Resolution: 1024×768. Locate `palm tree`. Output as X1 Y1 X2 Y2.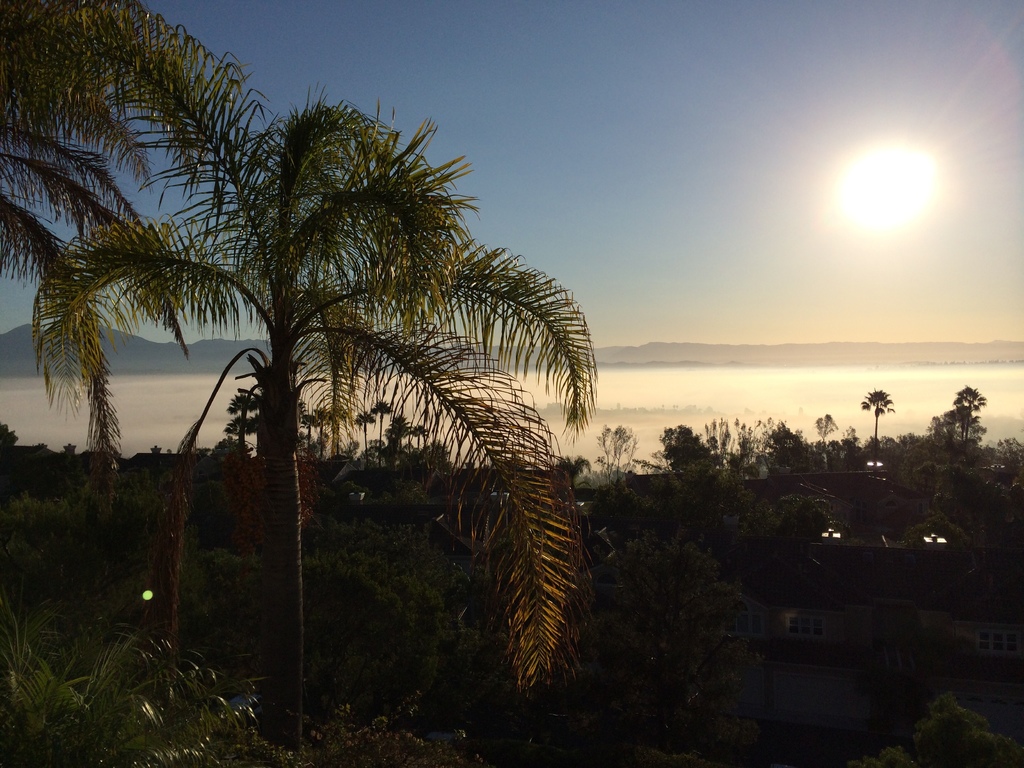
1 0 219 449.
